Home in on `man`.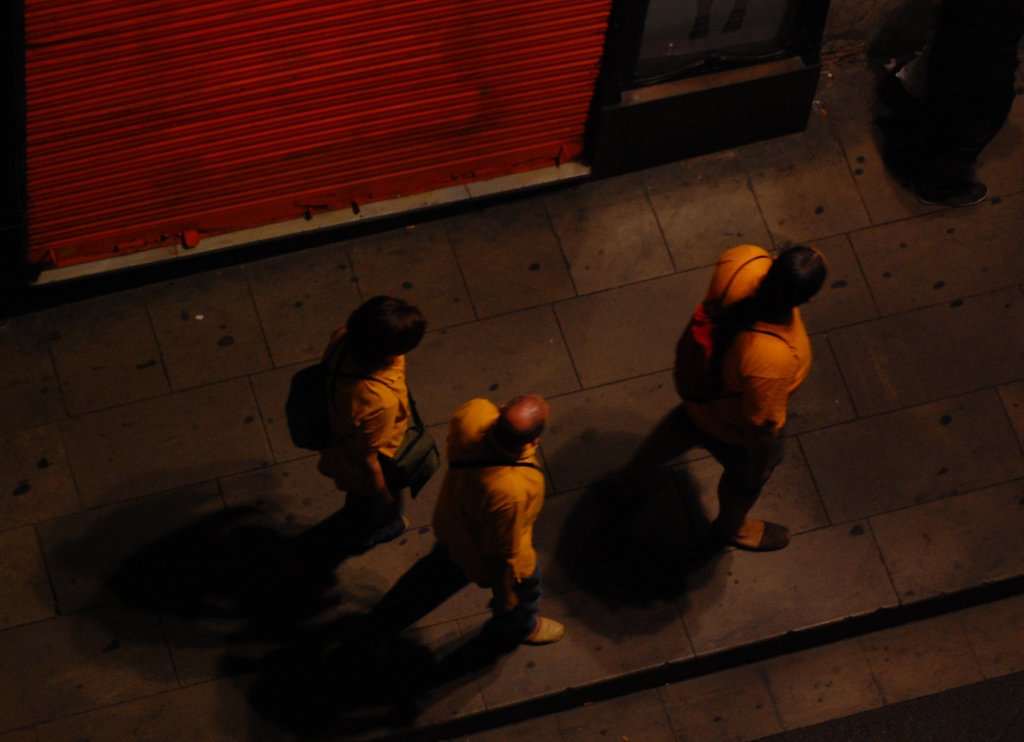
Homed in at 419 391 569 650.
